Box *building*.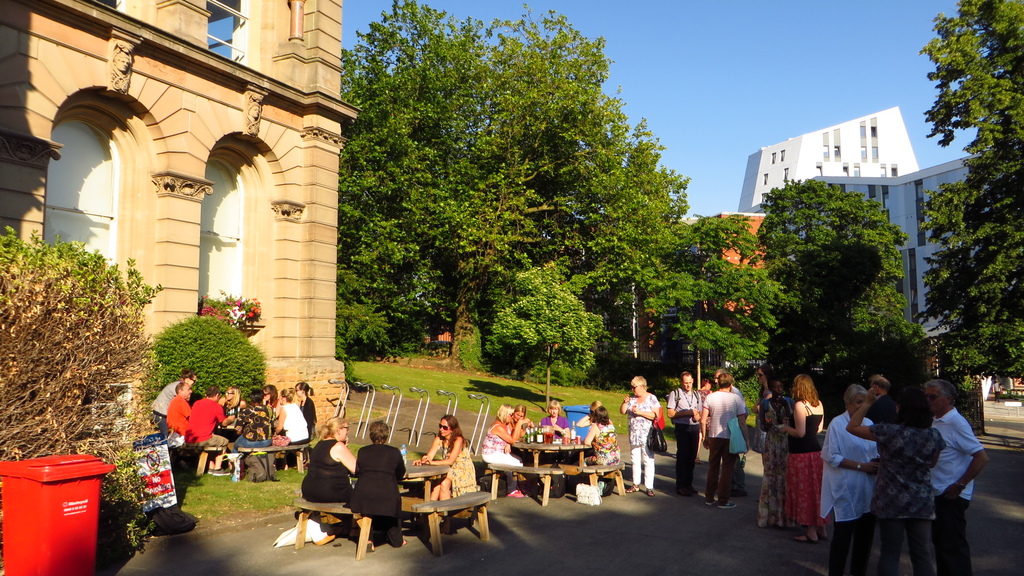
left=628, top=207, right=772, bottom=363.
